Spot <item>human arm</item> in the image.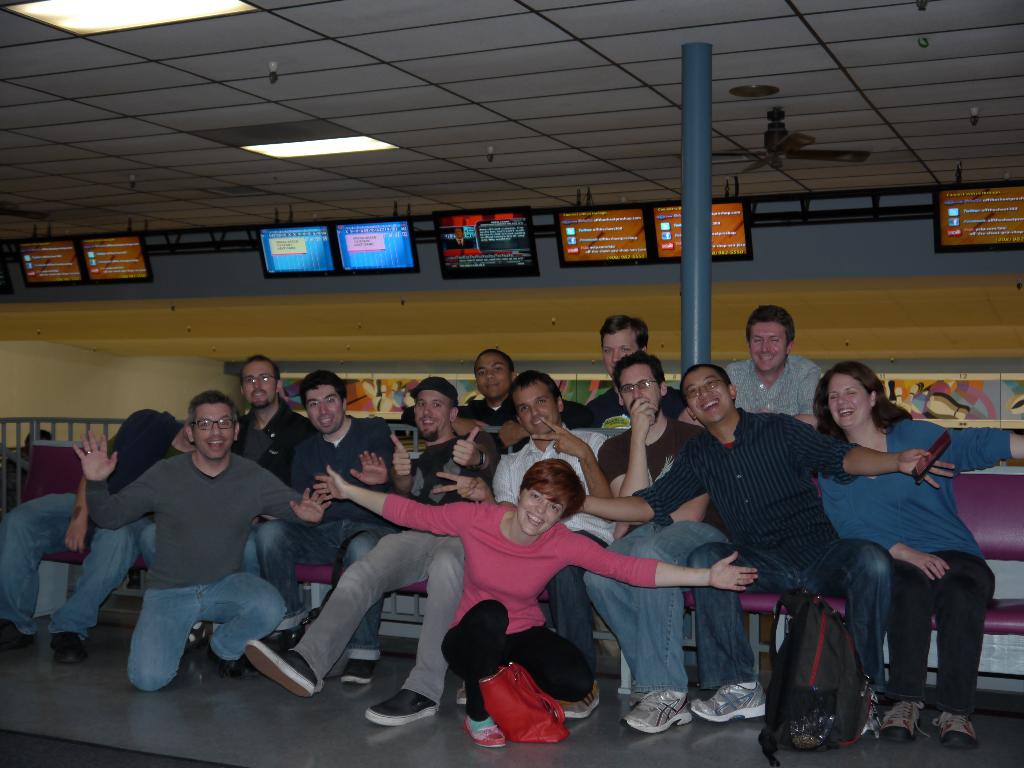
<item>human arm</item> found at {"left": 796, "top": 364, "right": 813, "bottom": 429}.
